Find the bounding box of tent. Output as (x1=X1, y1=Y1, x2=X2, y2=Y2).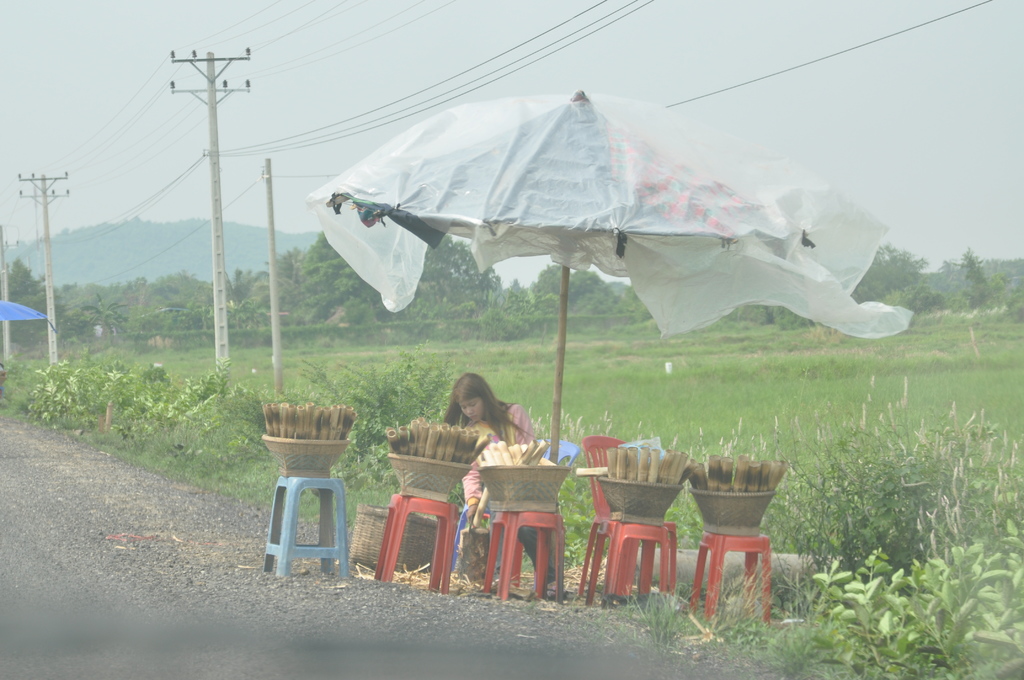
(x1=0, y1=289, x2=66, y2=323).
